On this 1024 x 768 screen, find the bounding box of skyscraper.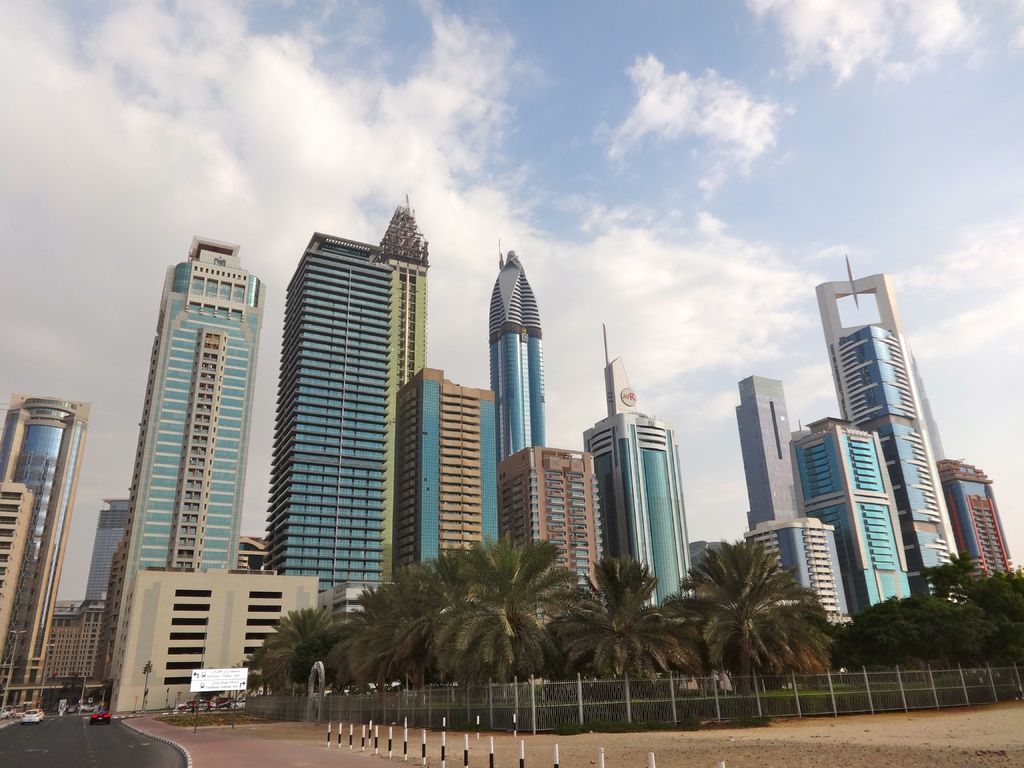
Bounding box: [1, 394, 92, 713].
